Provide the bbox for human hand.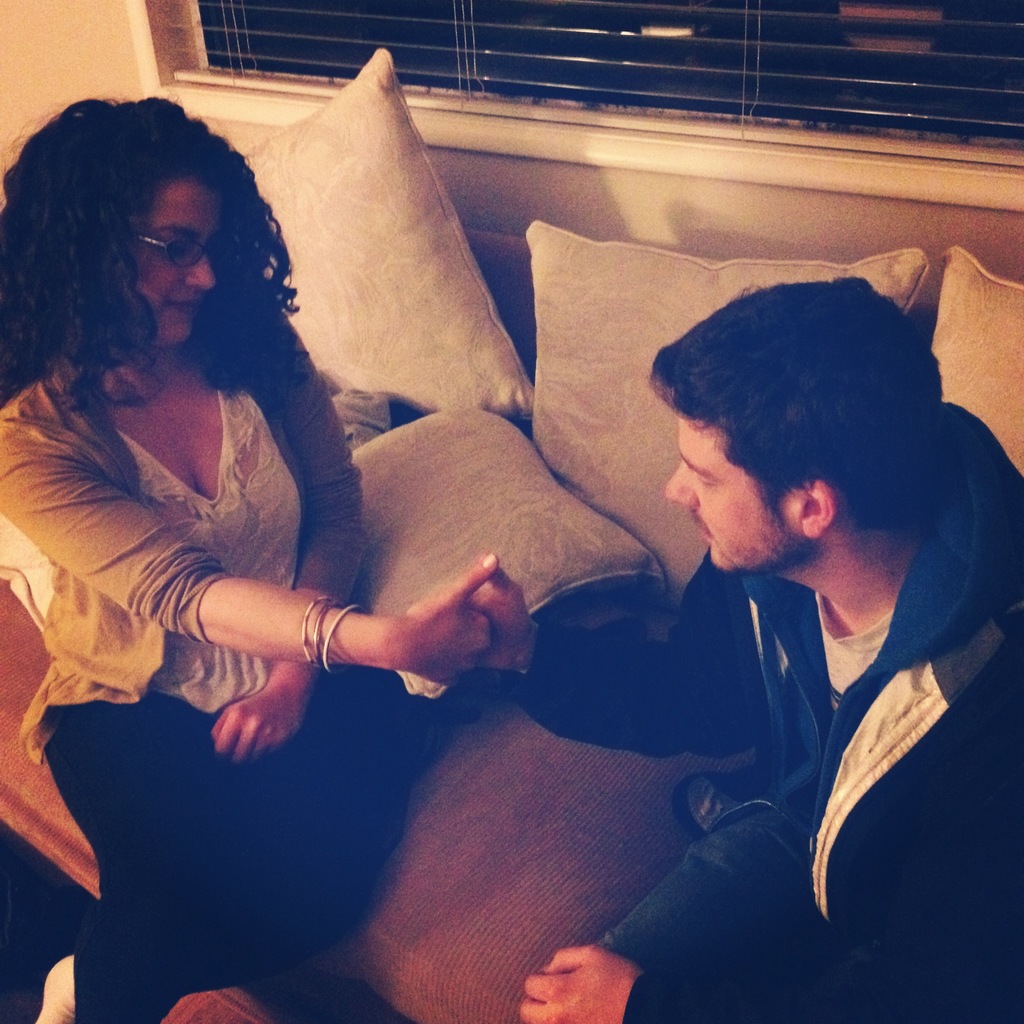
<bbox>207, 696, 300, 769</bbox>.
